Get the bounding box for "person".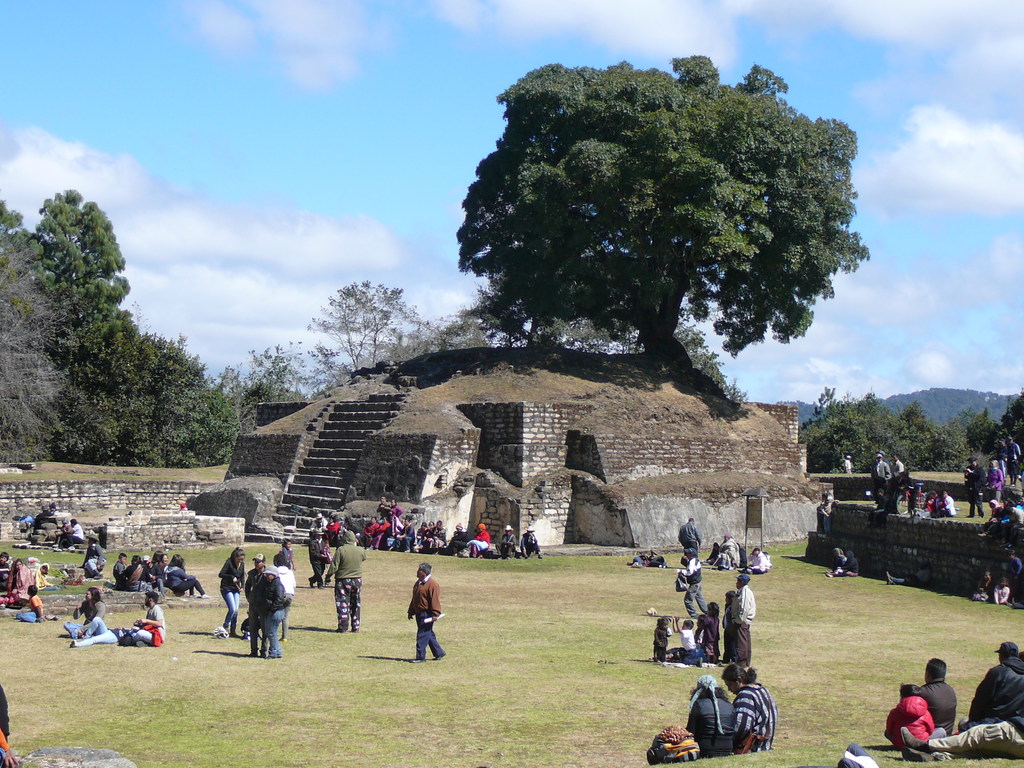
BBox(123, 591, 166, 647).
